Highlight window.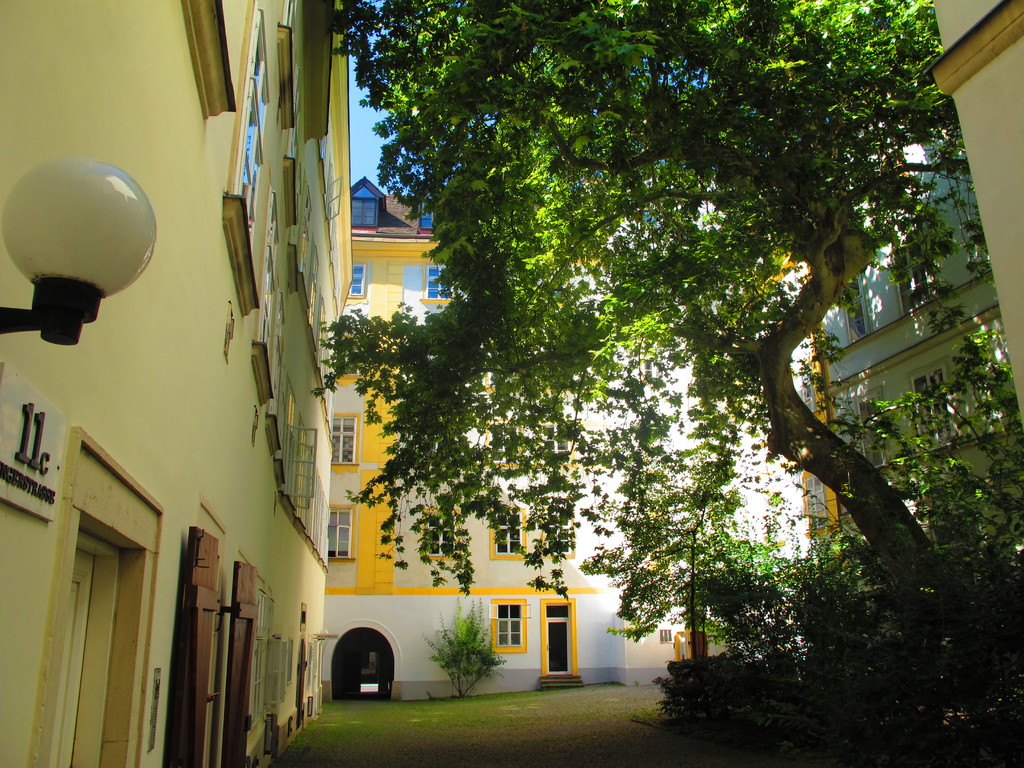
Highlighted region: x1=333, y1=415, x2=360, y2=467.
